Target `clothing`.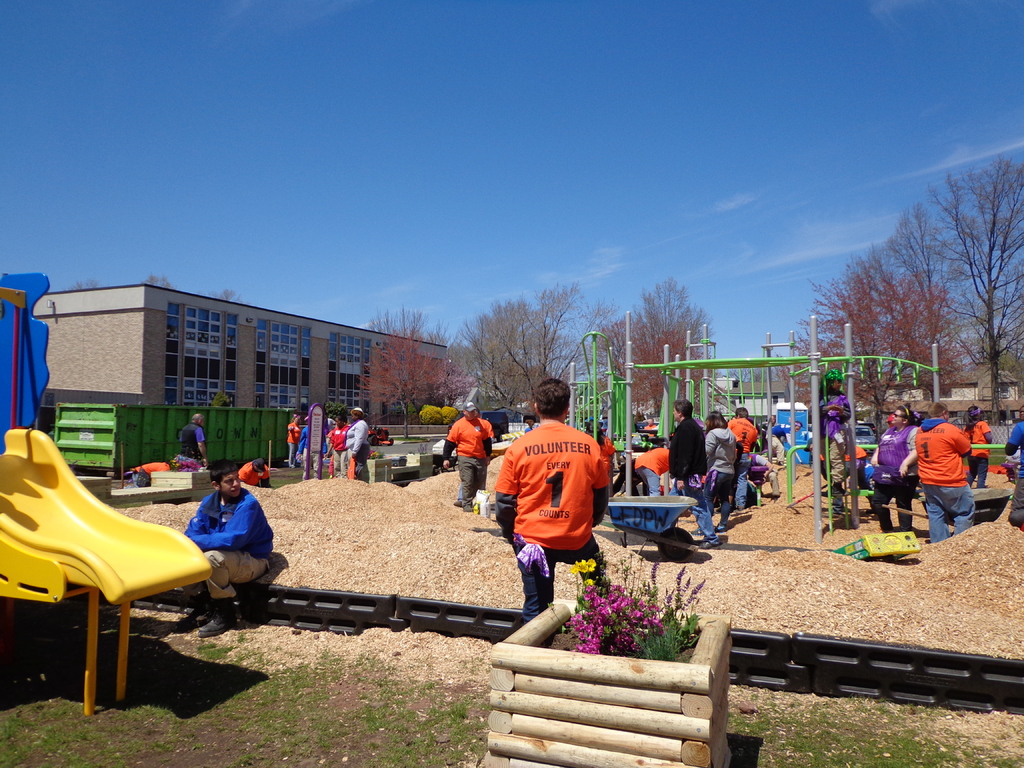
Target region: (909, 414, 982, 541).
